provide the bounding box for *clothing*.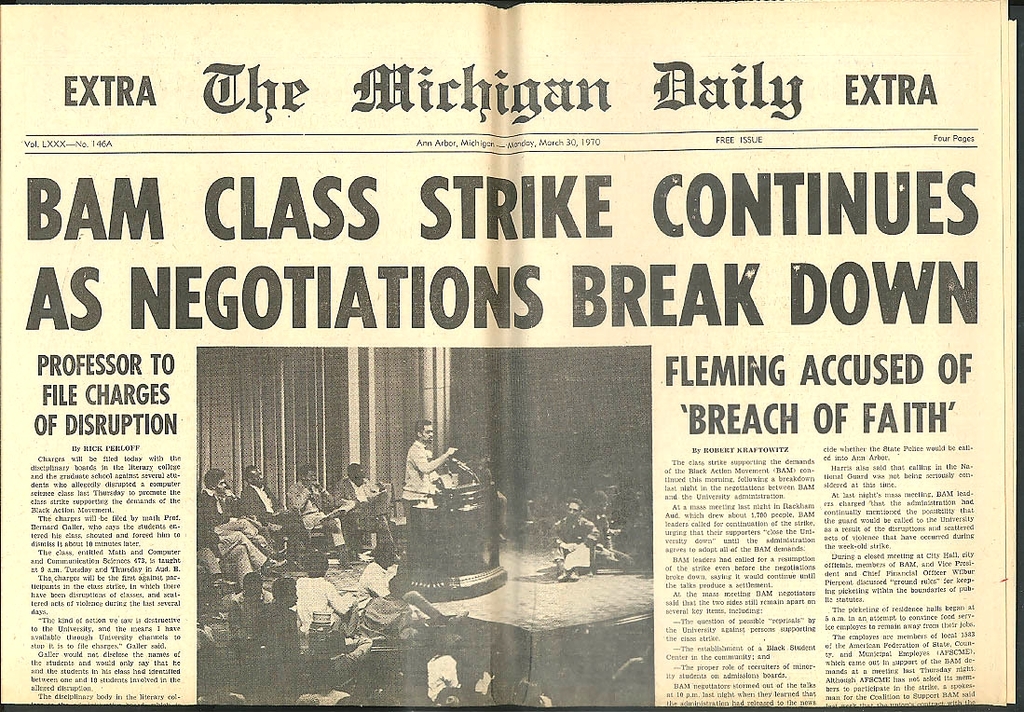
[401,441,444,523].
